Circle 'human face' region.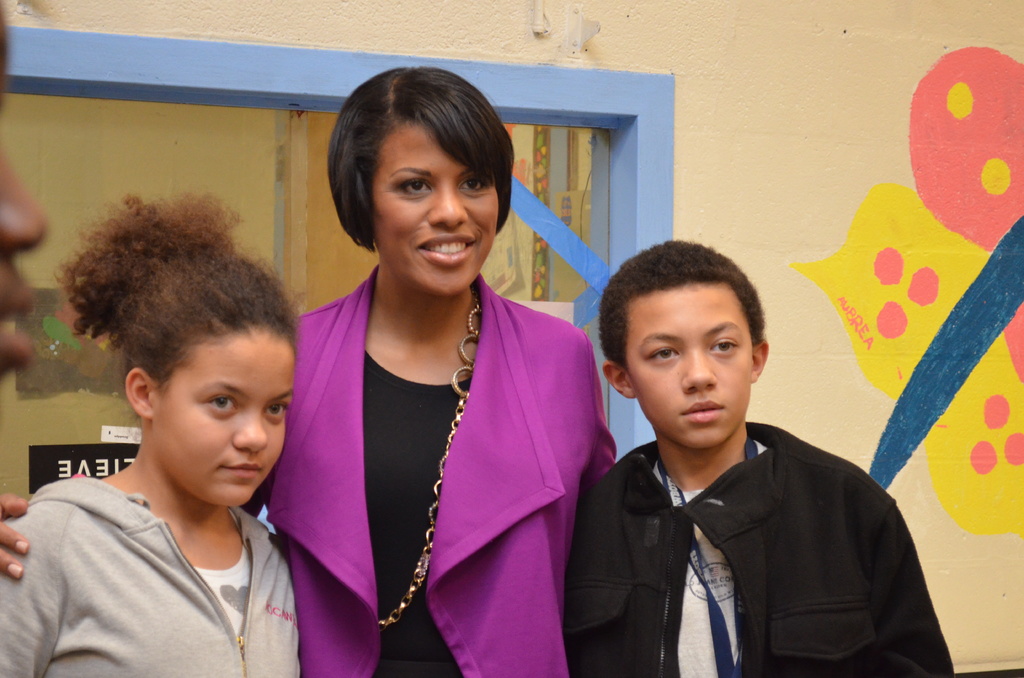
Region: 162:327:278:508.
